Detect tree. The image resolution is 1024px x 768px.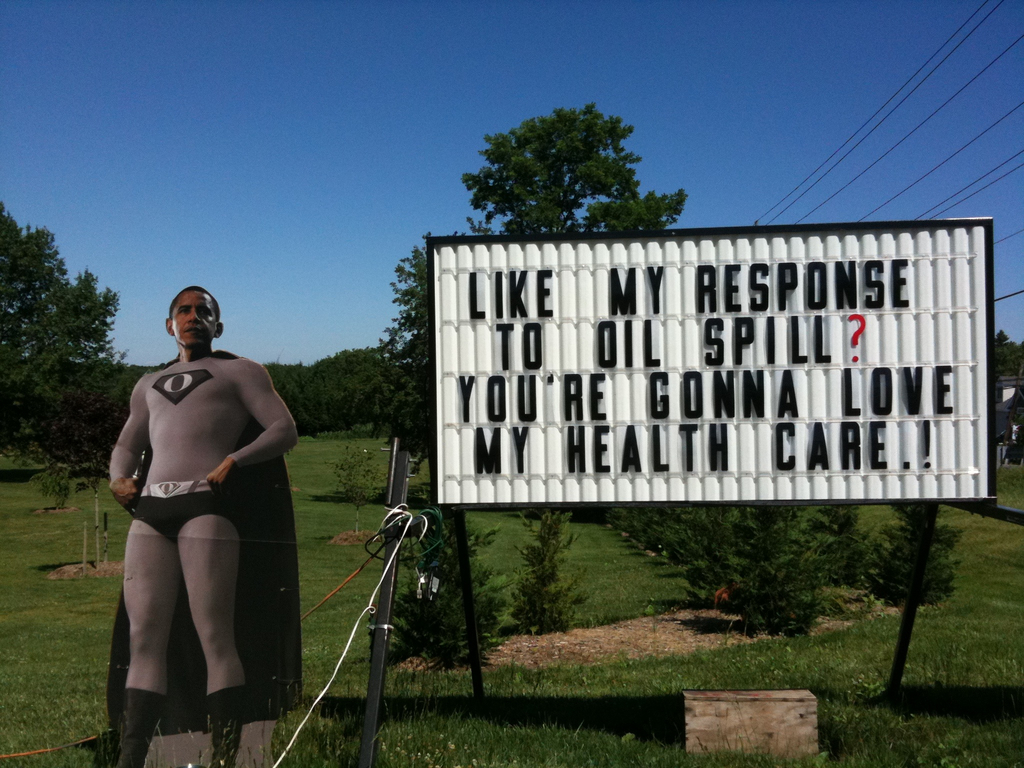
region(447, 101, 680, 227).
